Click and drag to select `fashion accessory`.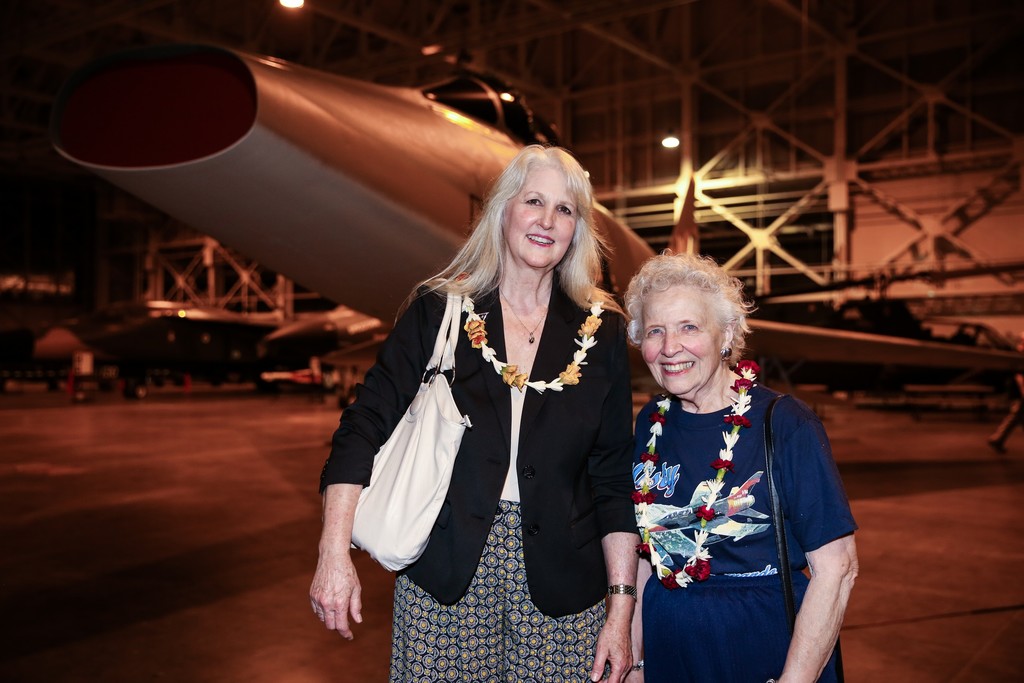
Selection: (x1=604, y1=582, x2=639, y2=600).
